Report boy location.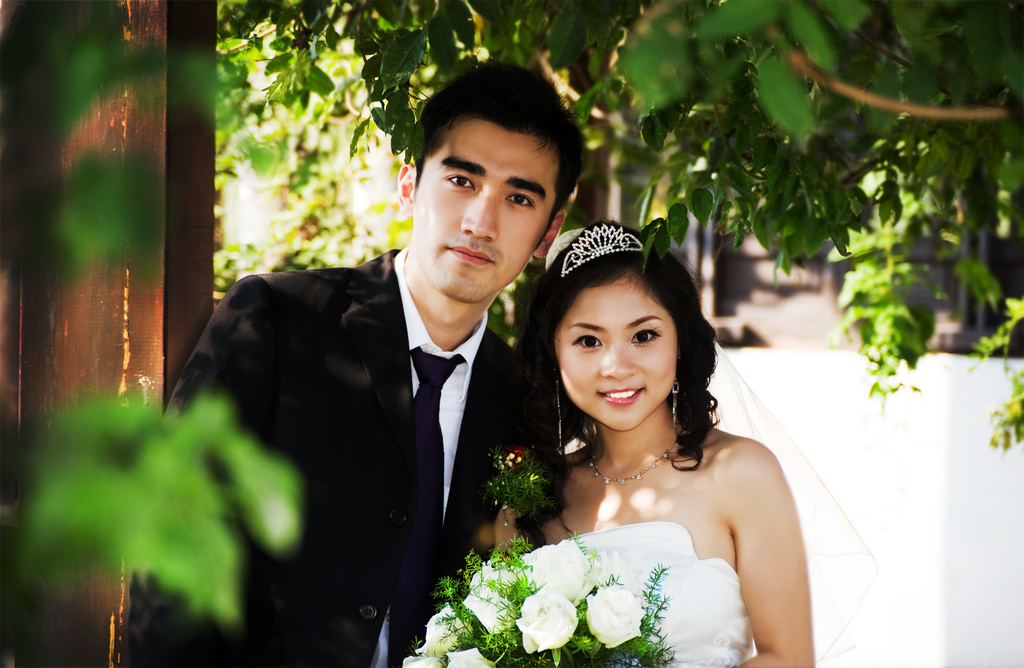
Report: {"x1": 126, "y1": 65, "x2": 579, "y2": 667}.
